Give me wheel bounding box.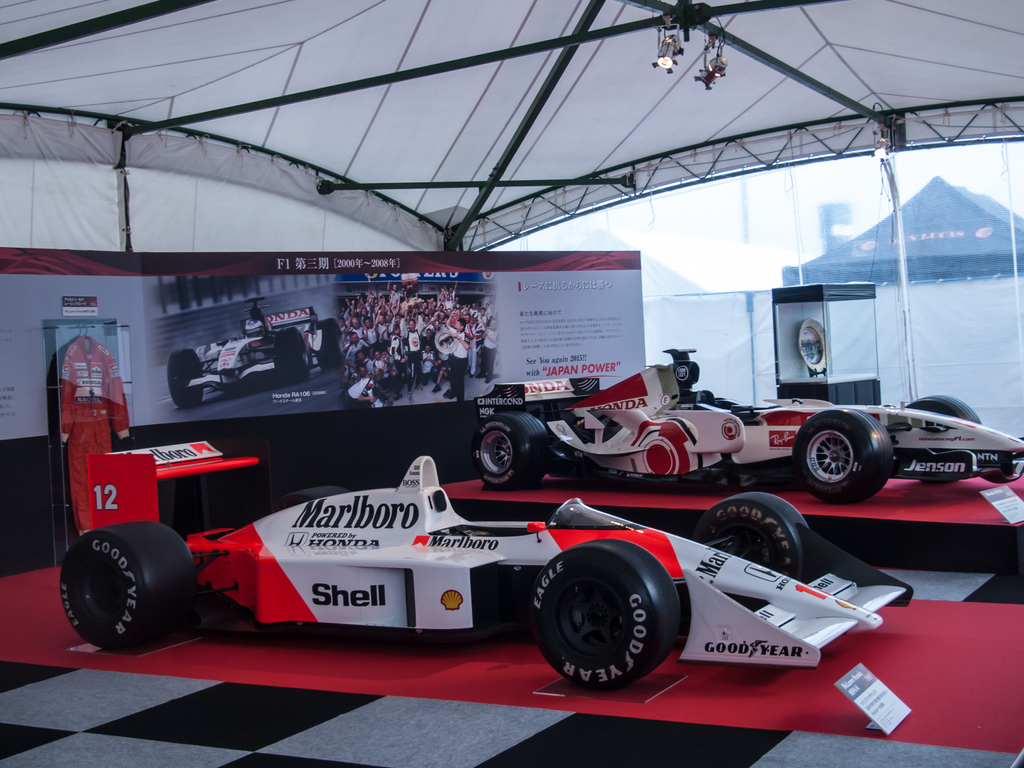
bbox=[60, 520, 196, 648].
